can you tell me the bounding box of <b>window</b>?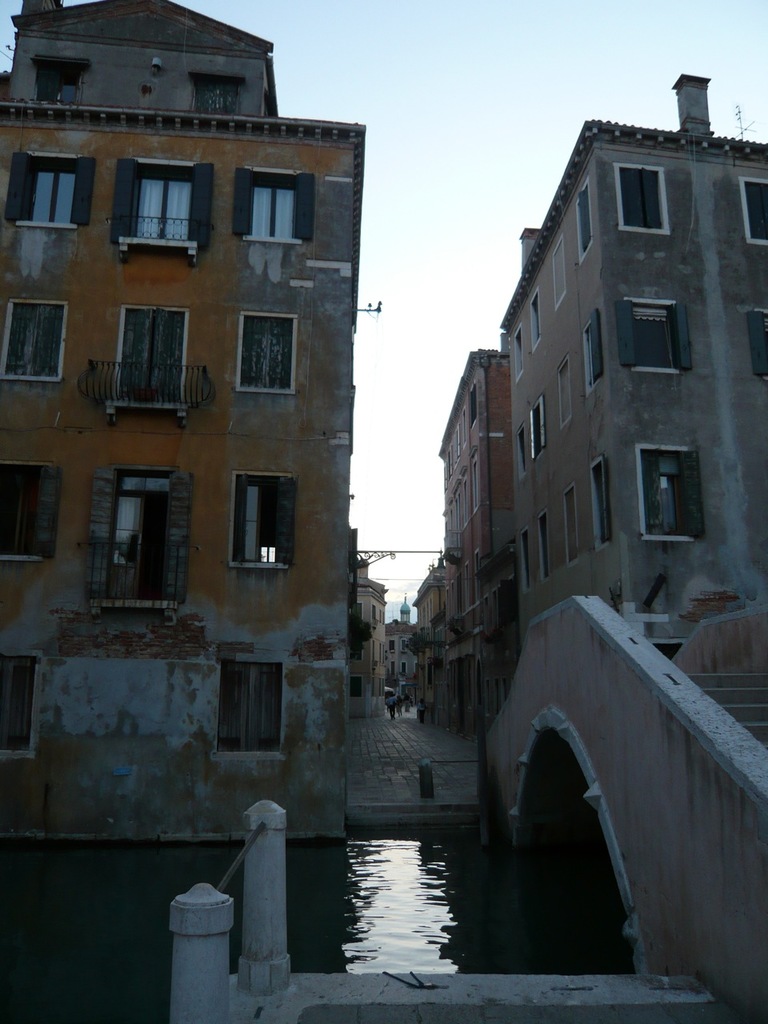
0 298 72 385.
